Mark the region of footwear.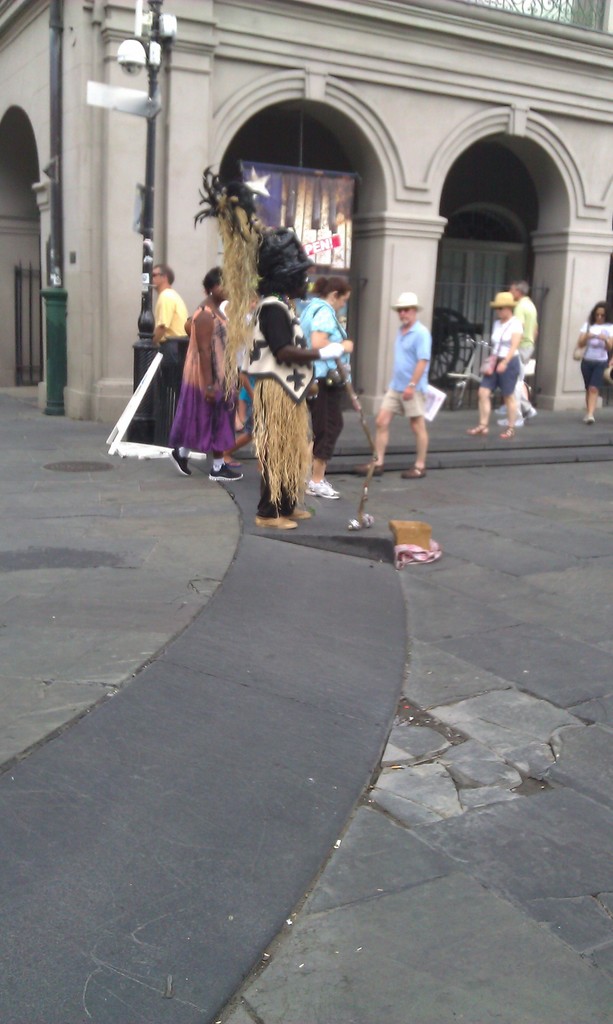
Region: x1=500 y1=413 x2=519 y2=426.
